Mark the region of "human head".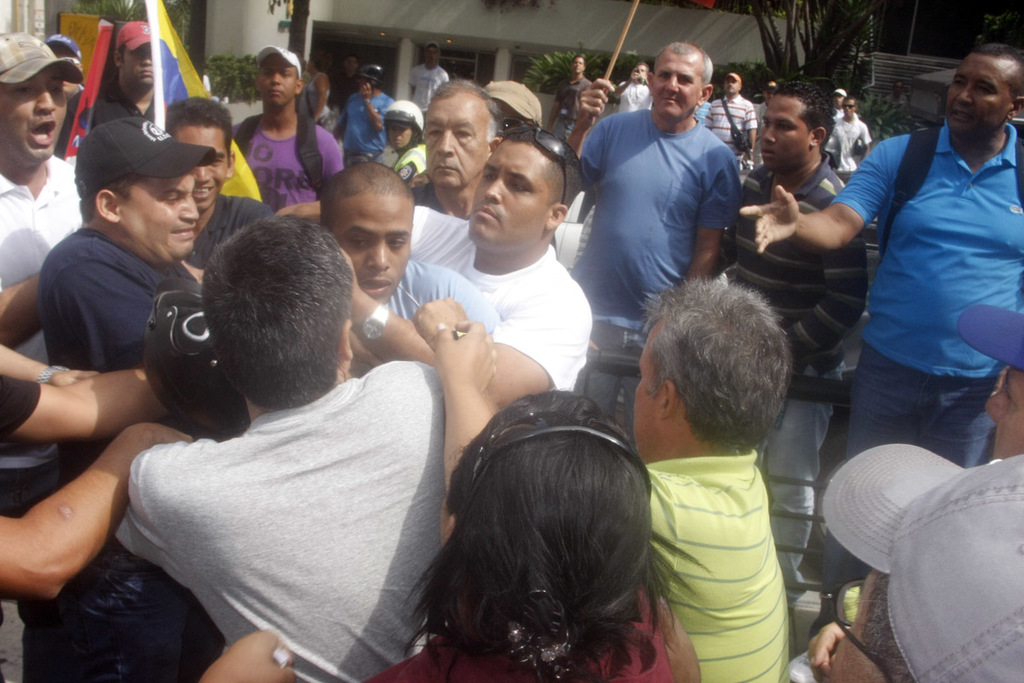
Region: detection(467, 126, 590, 253).
